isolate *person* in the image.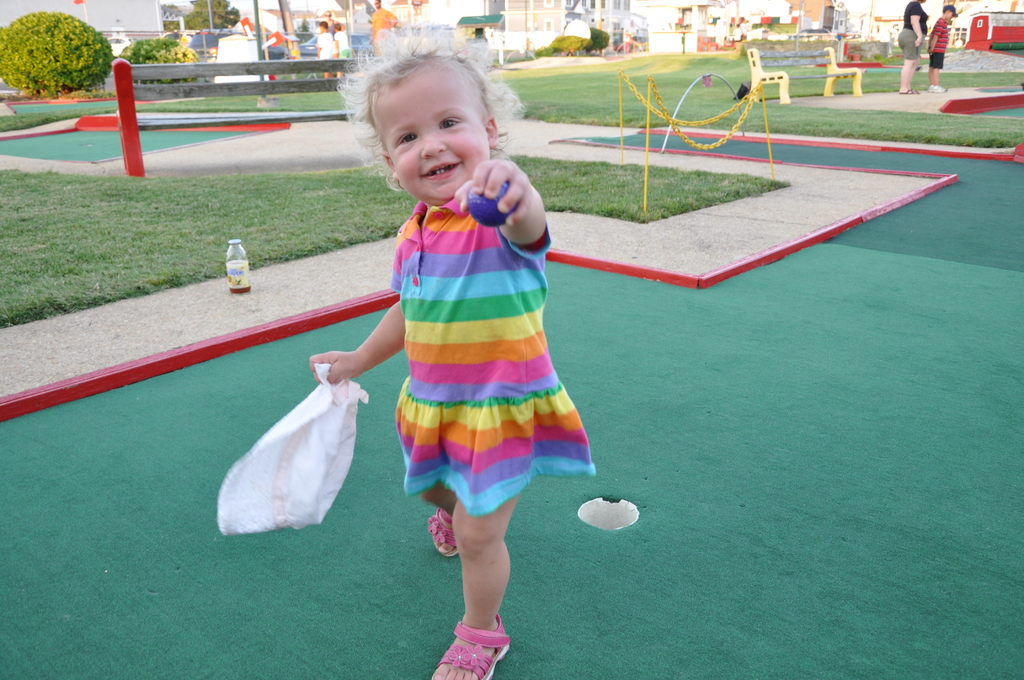
Isolated region: [314, 17, 335, 77].
